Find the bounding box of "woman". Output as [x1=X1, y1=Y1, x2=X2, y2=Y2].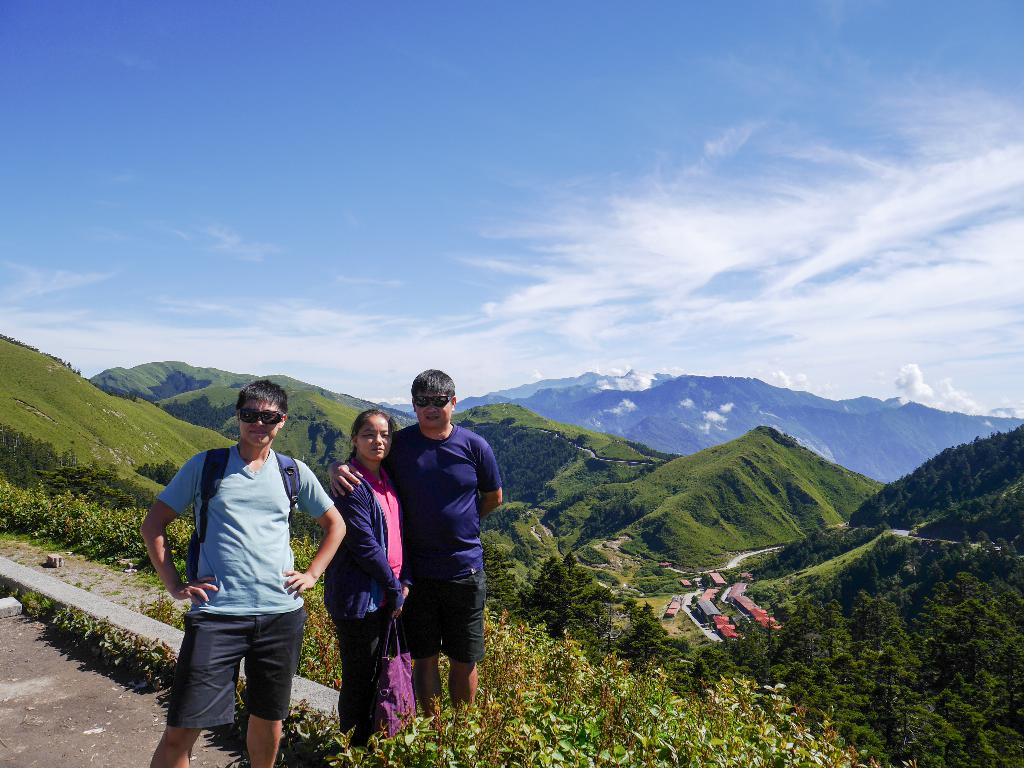
[x1=304, y1=410, x2=408, y2=749].
